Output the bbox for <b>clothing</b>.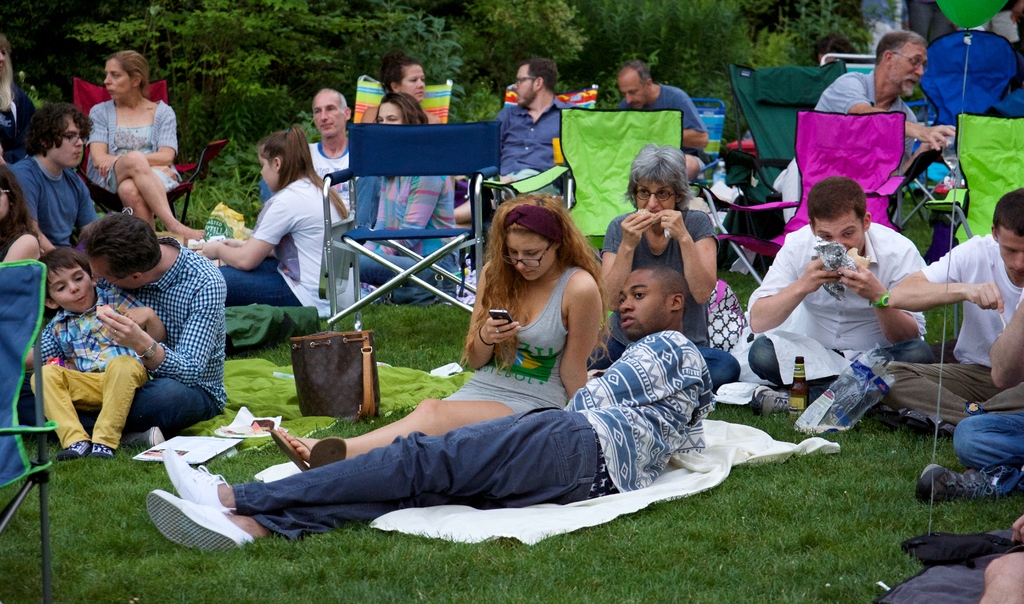
(603, 201, 737, 388).
